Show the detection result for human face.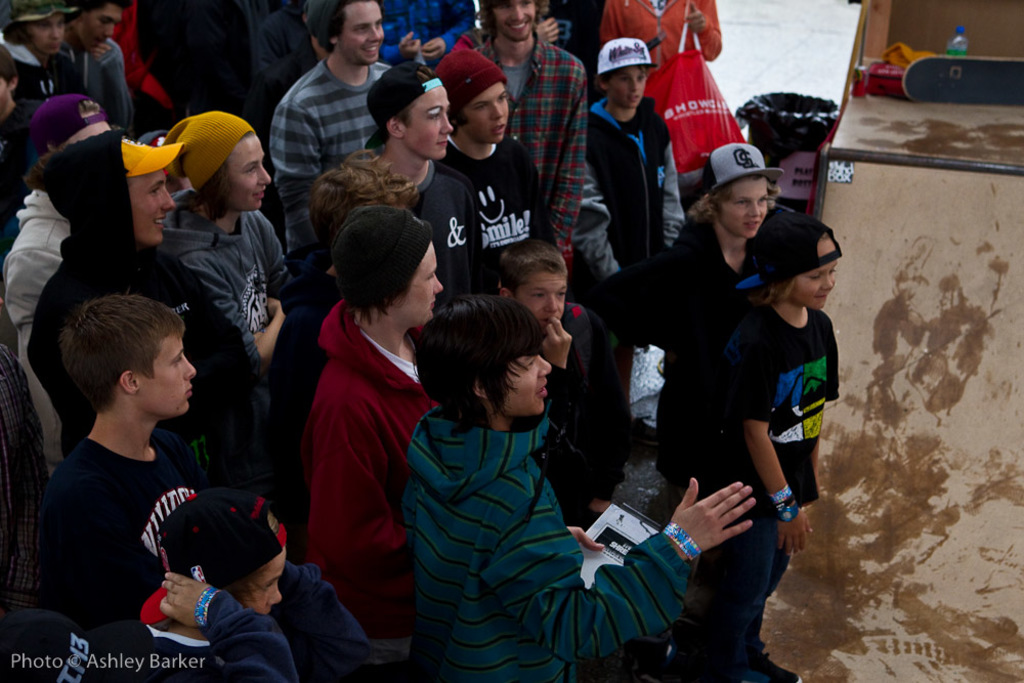
(488,347,551,416).
